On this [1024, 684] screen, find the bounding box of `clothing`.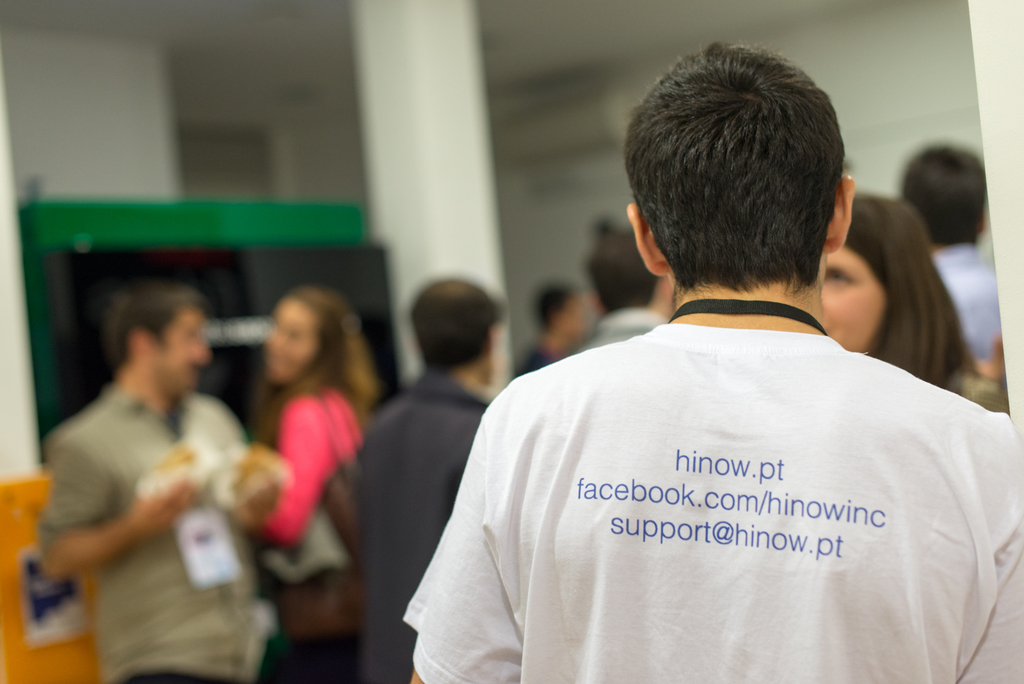
Bounding box: box(273, 564, 371, 683).
